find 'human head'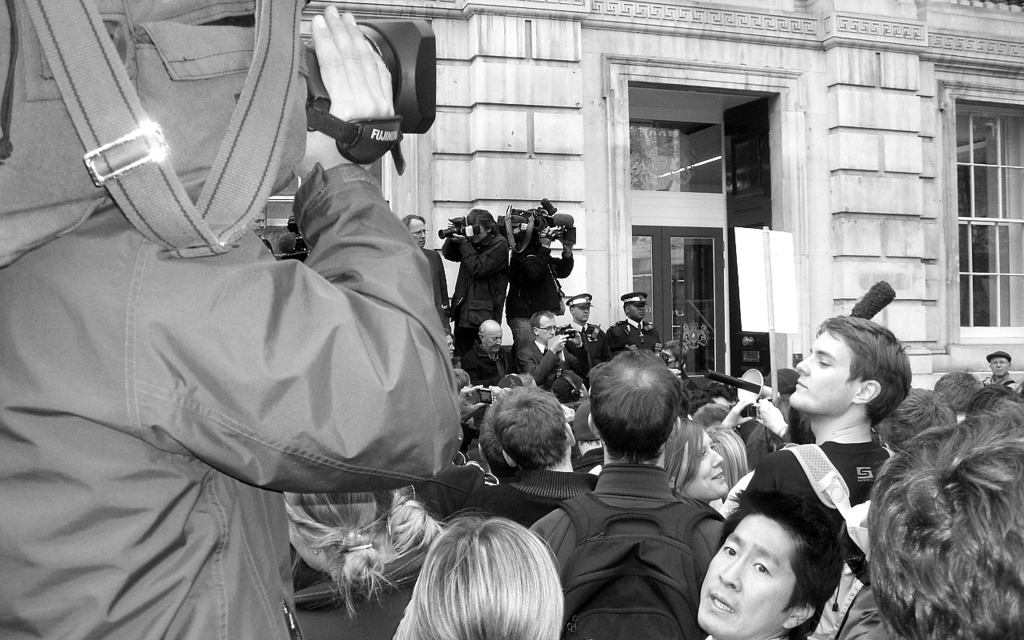
[x1=624, y1=294, x2=646, y2=322]
